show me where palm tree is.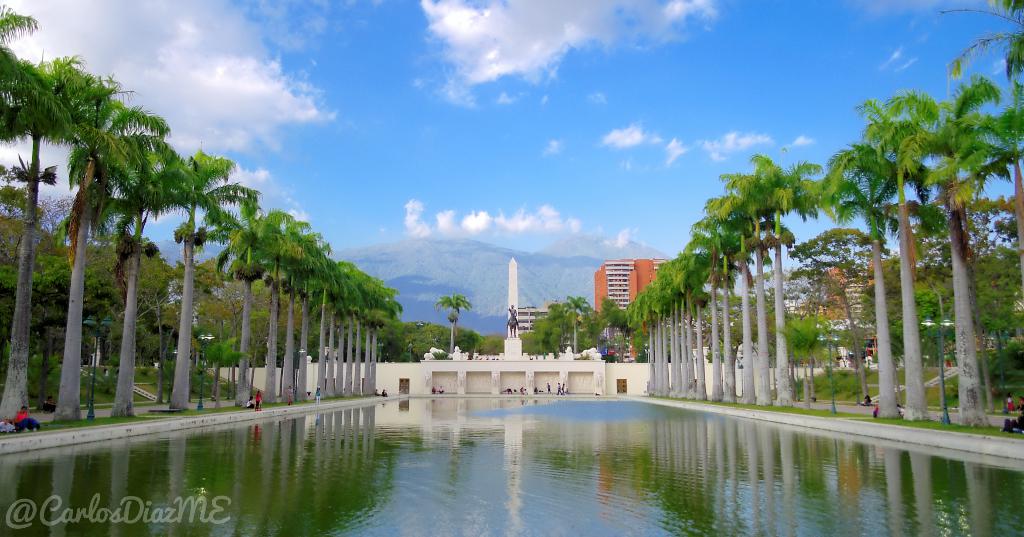
palm tree is at pyautogui.locateOnScreen(297, 235, 406, 420).
